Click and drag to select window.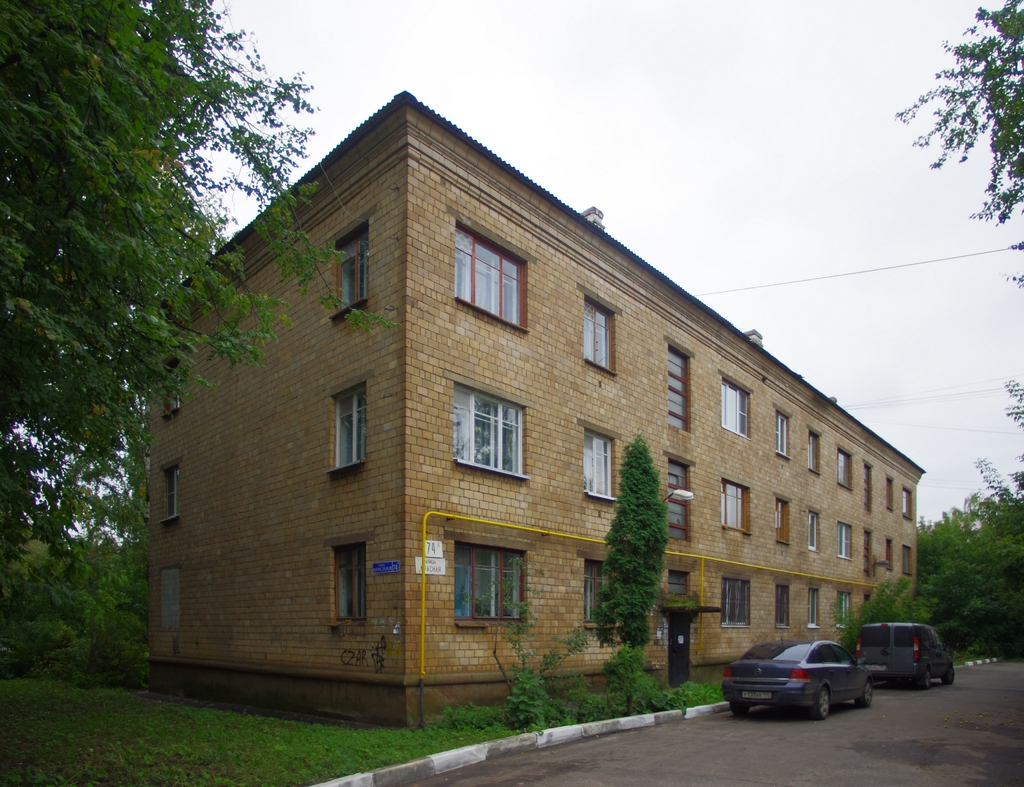
Selection: (x1=161, y1=458, x2=180, y2=524).
